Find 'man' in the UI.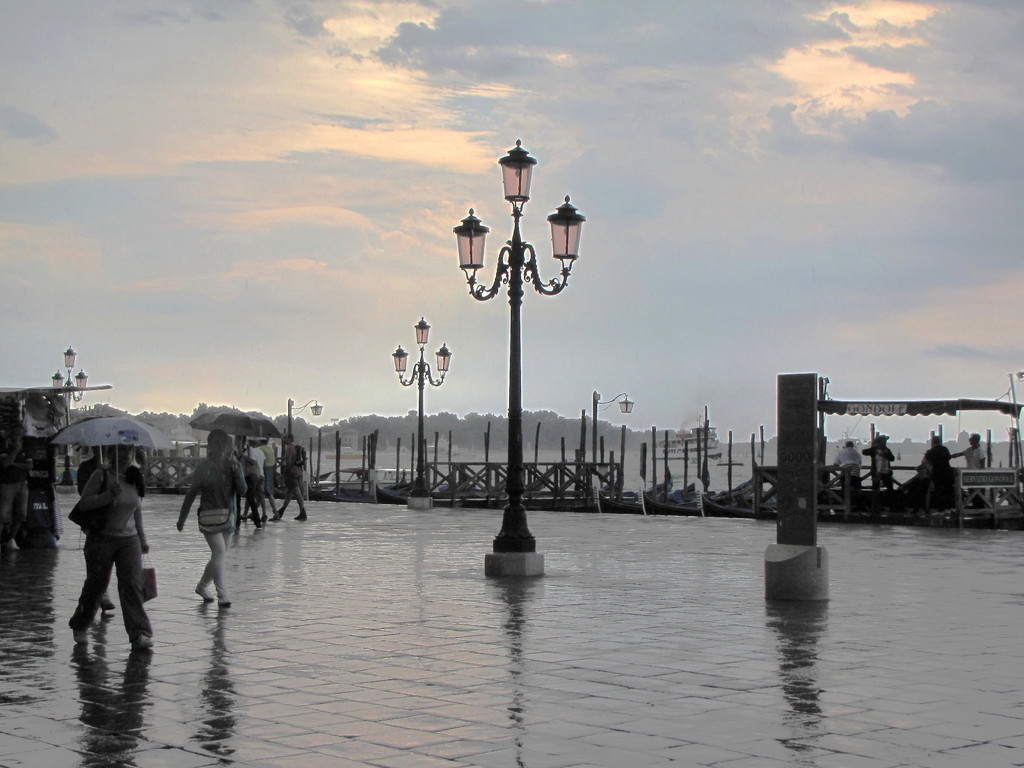
UI element at (x1=273, y1=434, x2=309, y2=518).
